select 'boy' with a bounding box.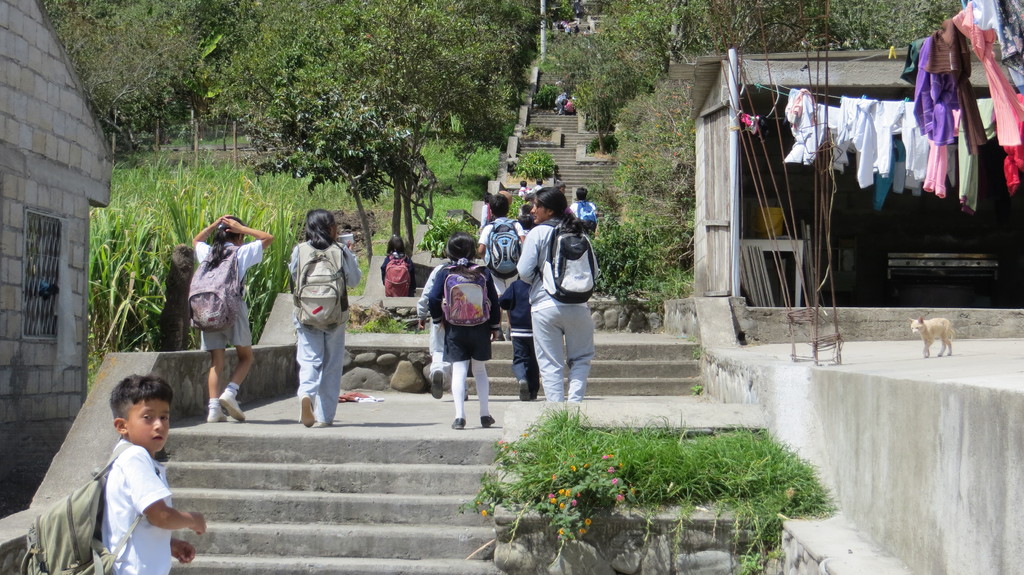
(61, 368, 199, 562).
